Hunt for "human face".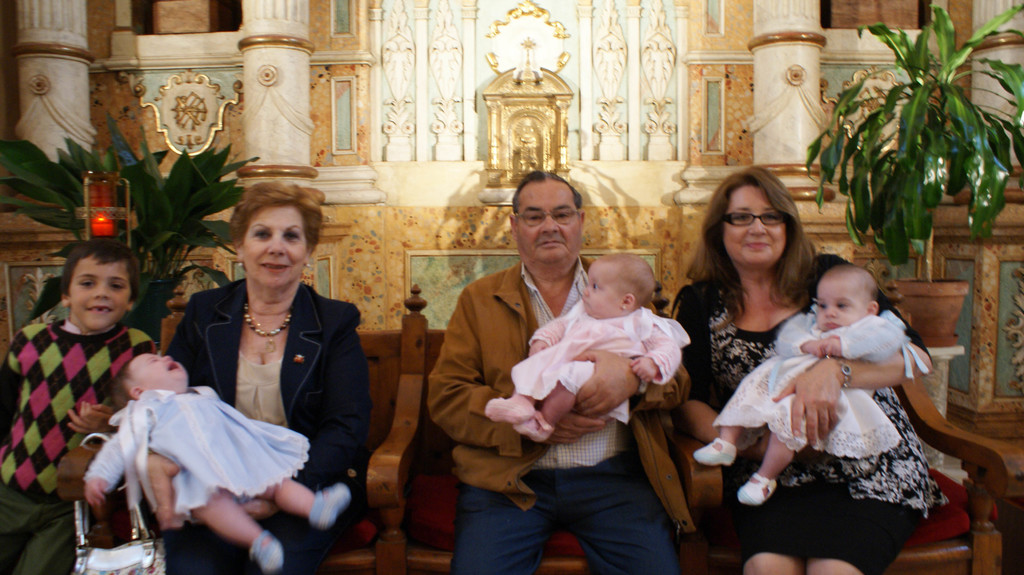
Hunted down at box(520, 181, 580, 265).
